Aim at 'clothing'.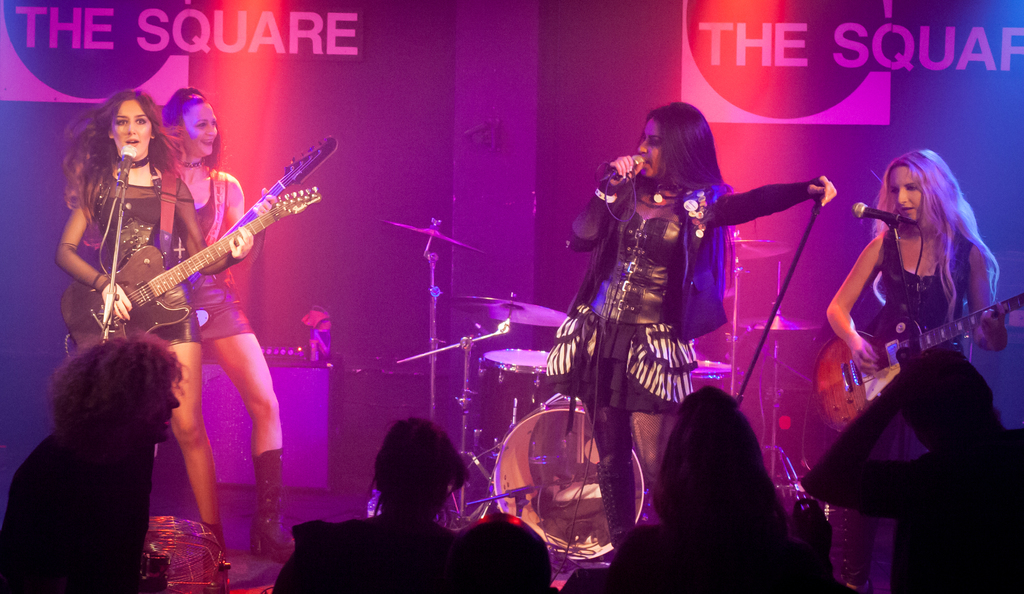
Aimed at (left=284, top=511, right=460, bottom=593).
